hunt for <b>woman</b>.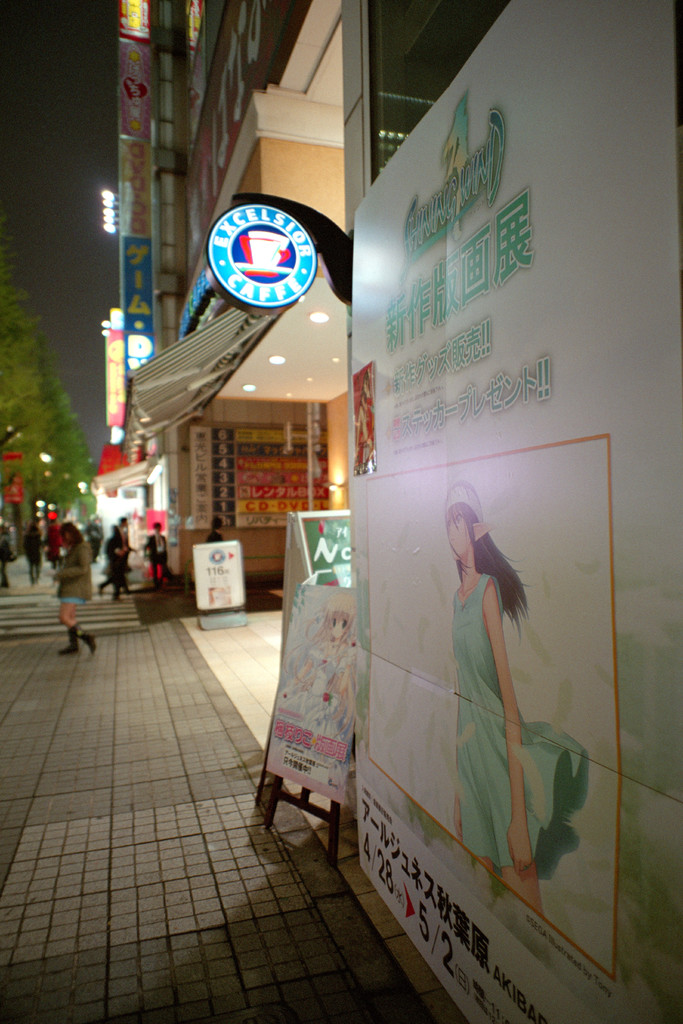
Hunted down at detection(22, 510, 49, 583).
